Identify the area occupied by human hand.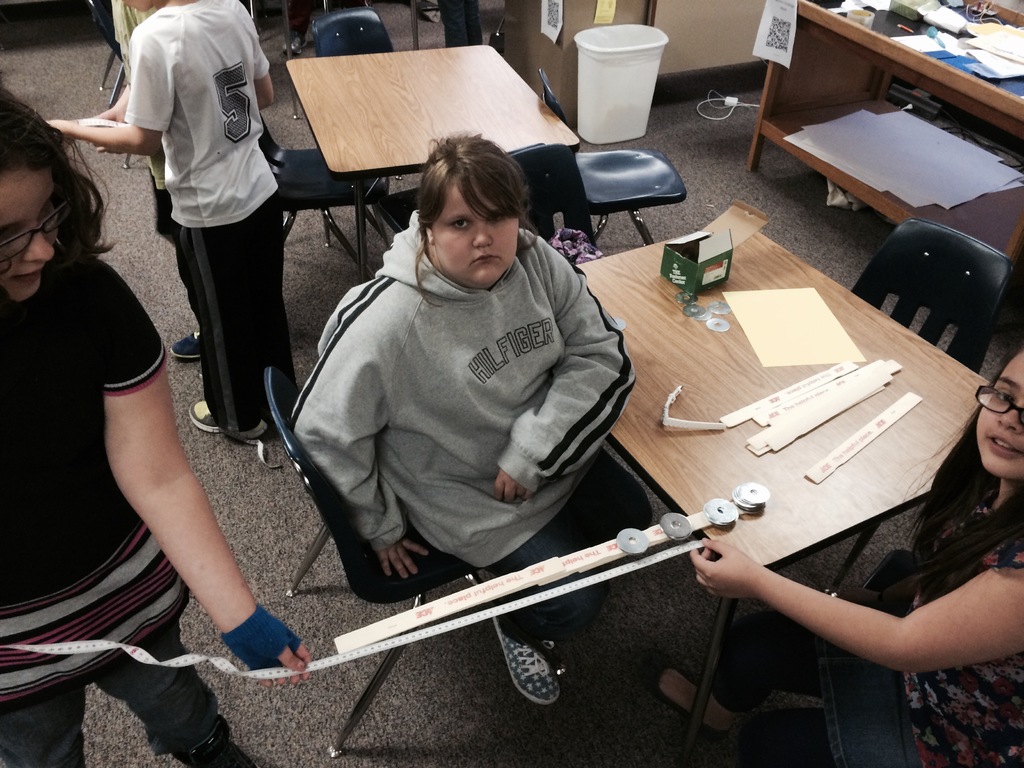
Area: 90 141 125 156.
